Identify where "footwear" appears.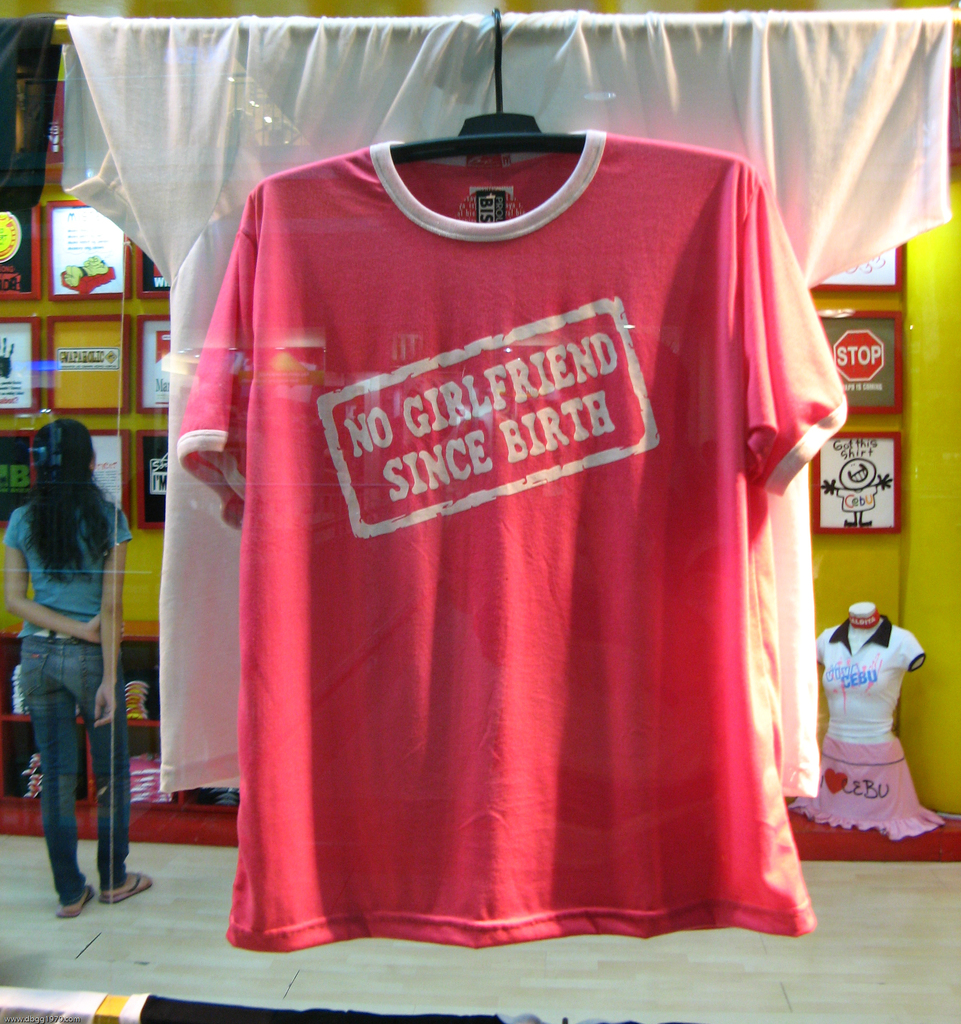
Appears at (104,865,155,904).
